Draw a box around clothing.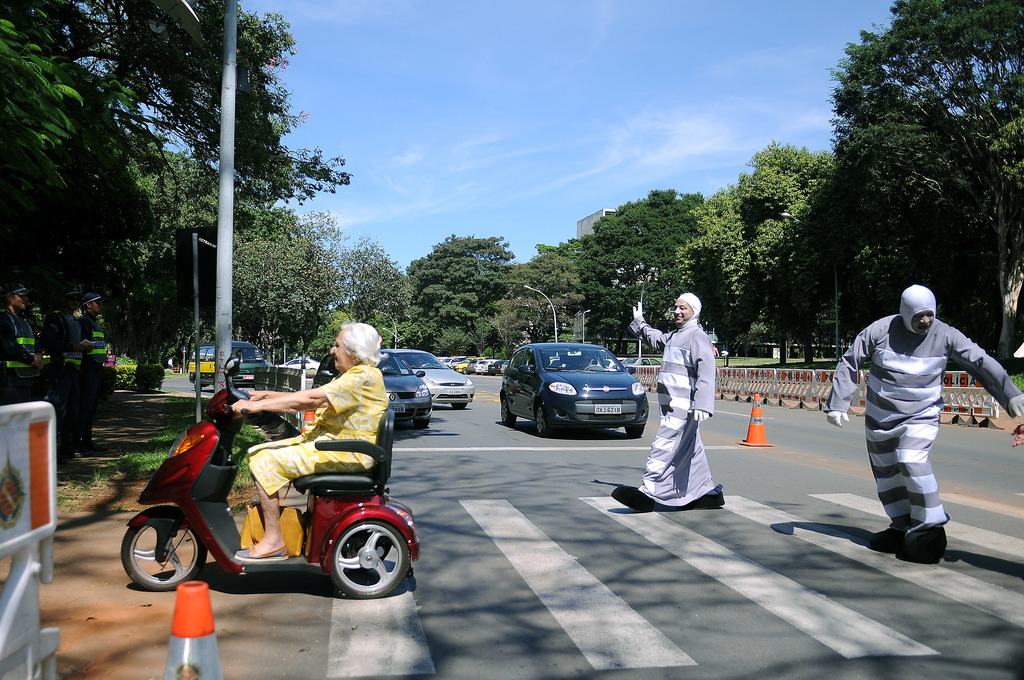
box=[50, 310, 87, 446].
